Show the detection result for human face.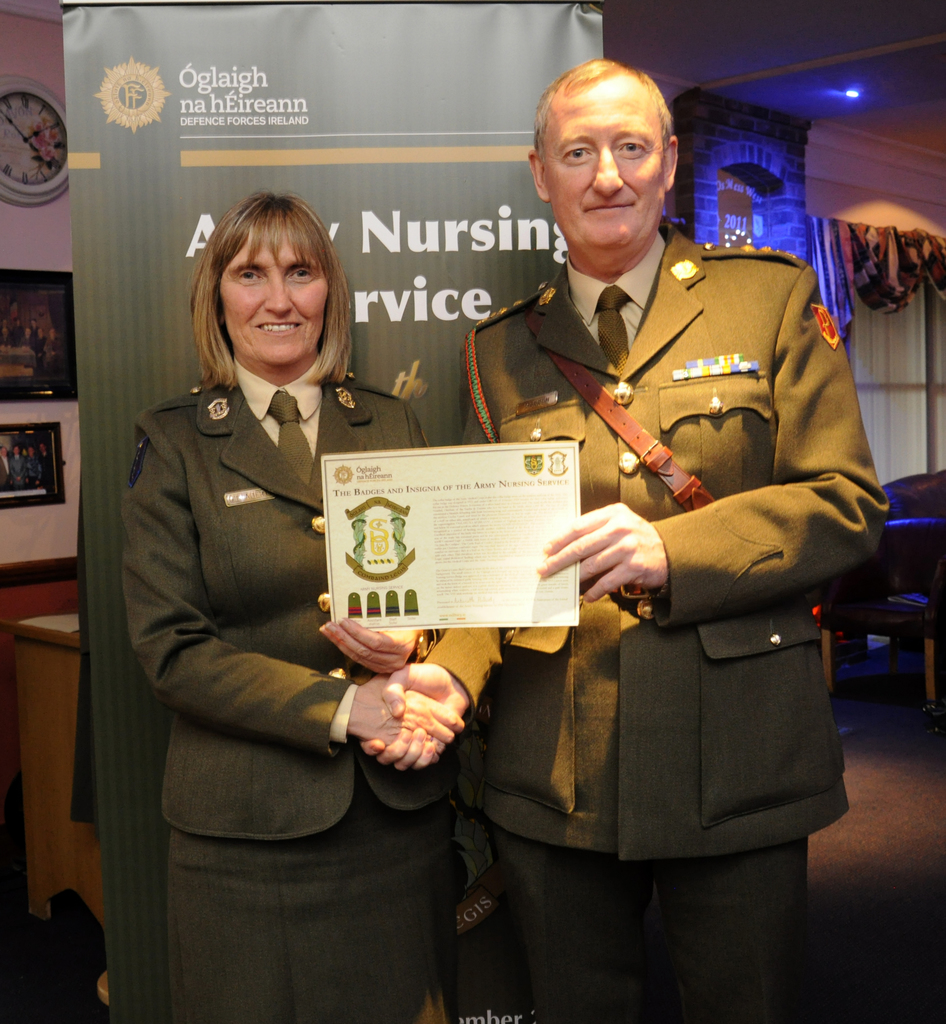
[219, 232, 327, 370].
